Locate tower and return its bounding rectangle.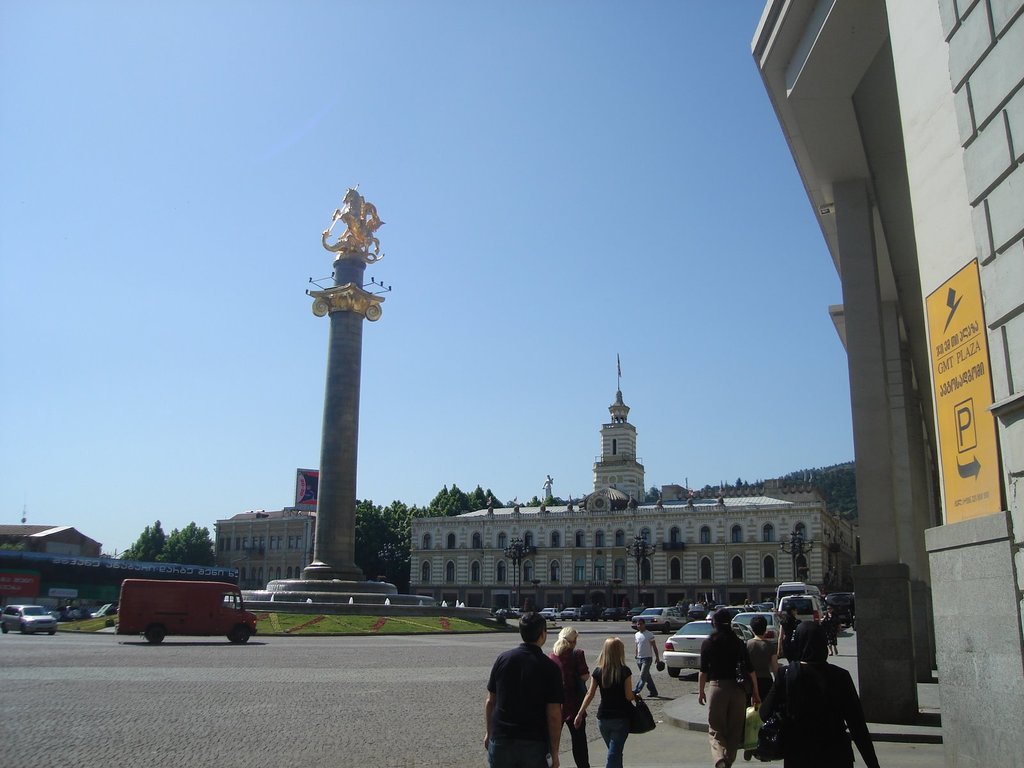
{"left": 278, "top": 196, "right": 395, "bottom": 589}.
